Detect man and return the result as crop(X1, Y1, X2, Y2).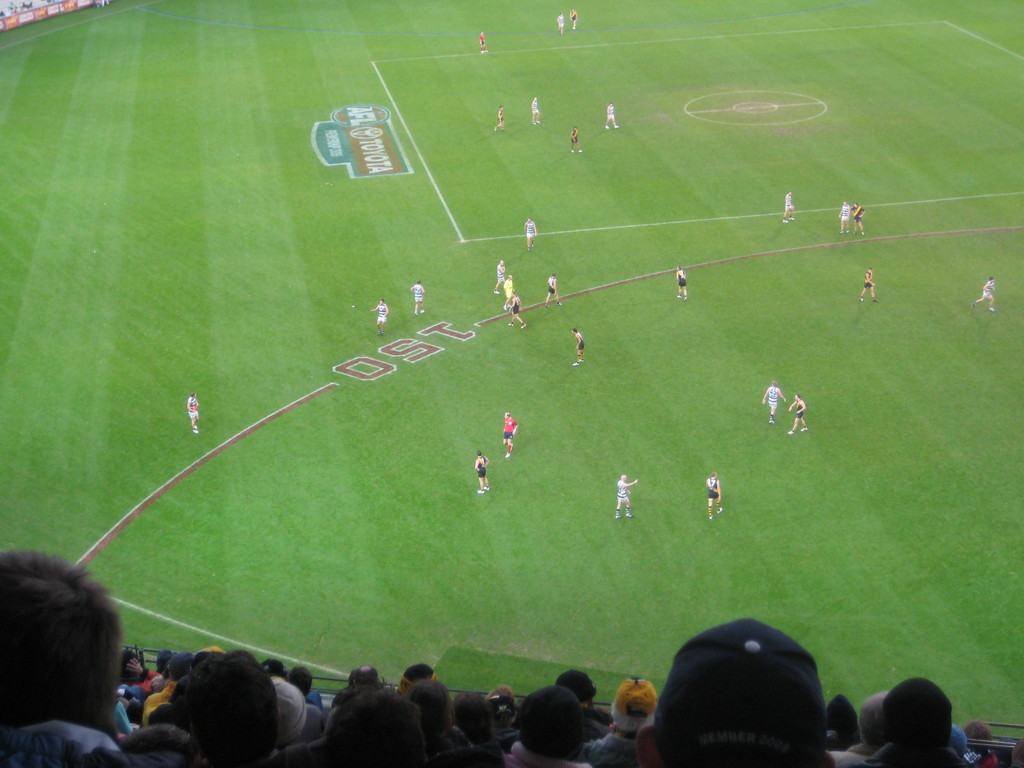
crop(479, 31, 485, 52).
